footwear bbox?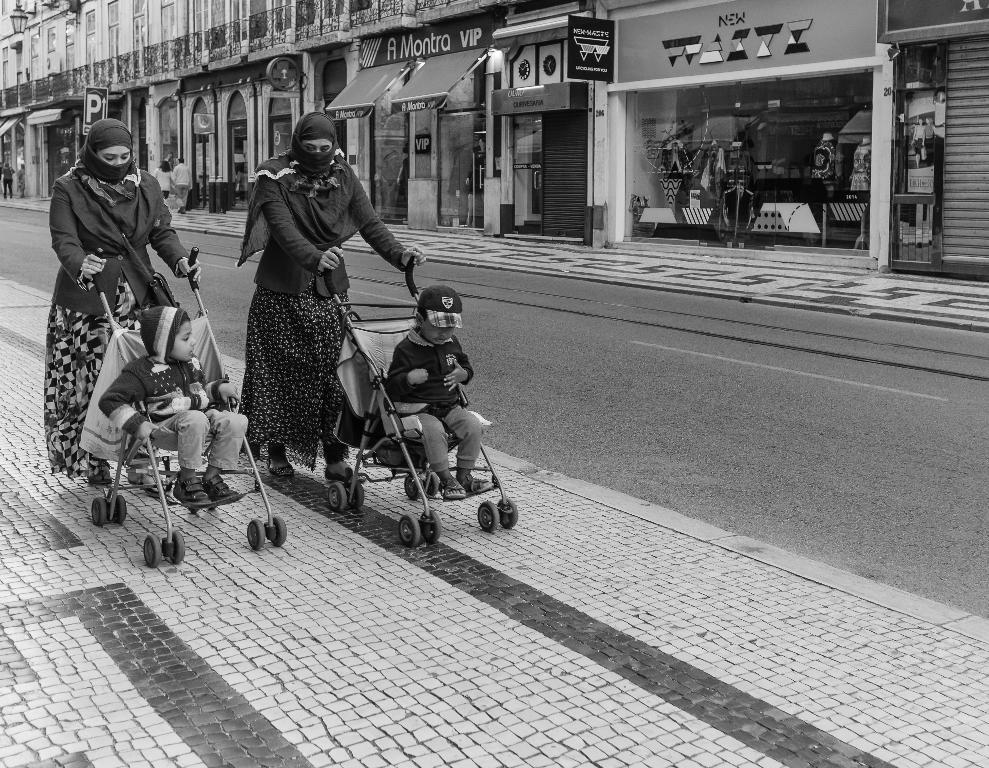
region(456, 472, 493, 496)
